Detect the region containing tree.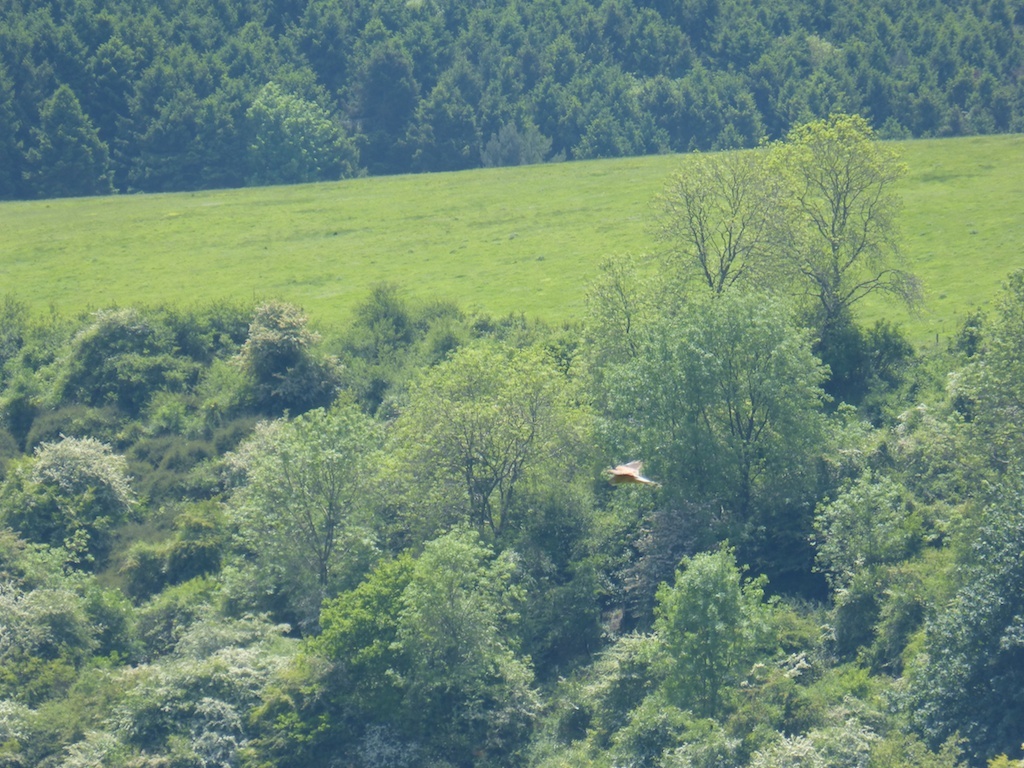
pyautogui.locateOnScreen(934, 273, 1023, 486).
